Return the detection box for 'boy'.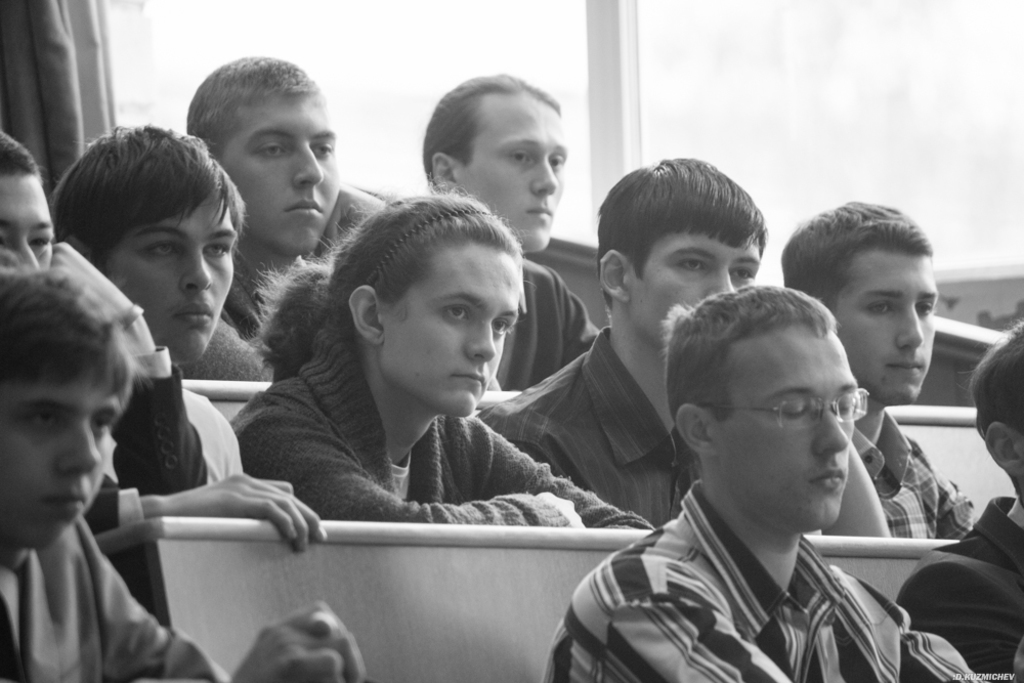
detection(779, 193, 1004, 540).
